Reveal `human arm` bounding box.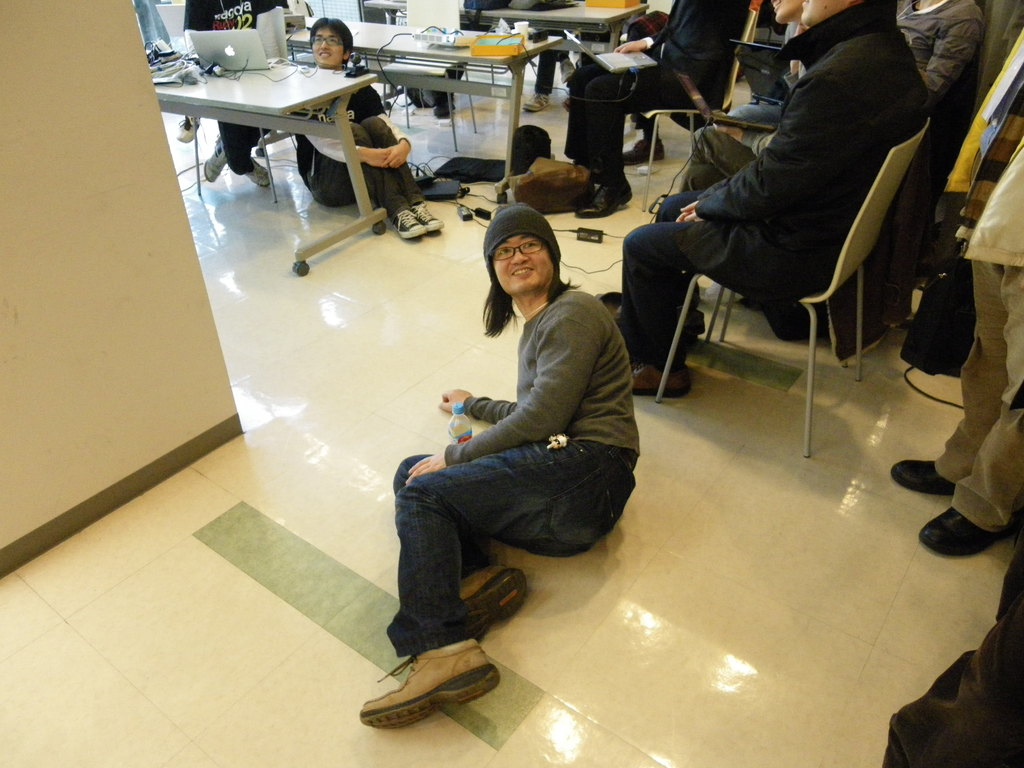
Revealed: {"x1": 685, "y1": 84, "x2": 869, "y2": 230}.
